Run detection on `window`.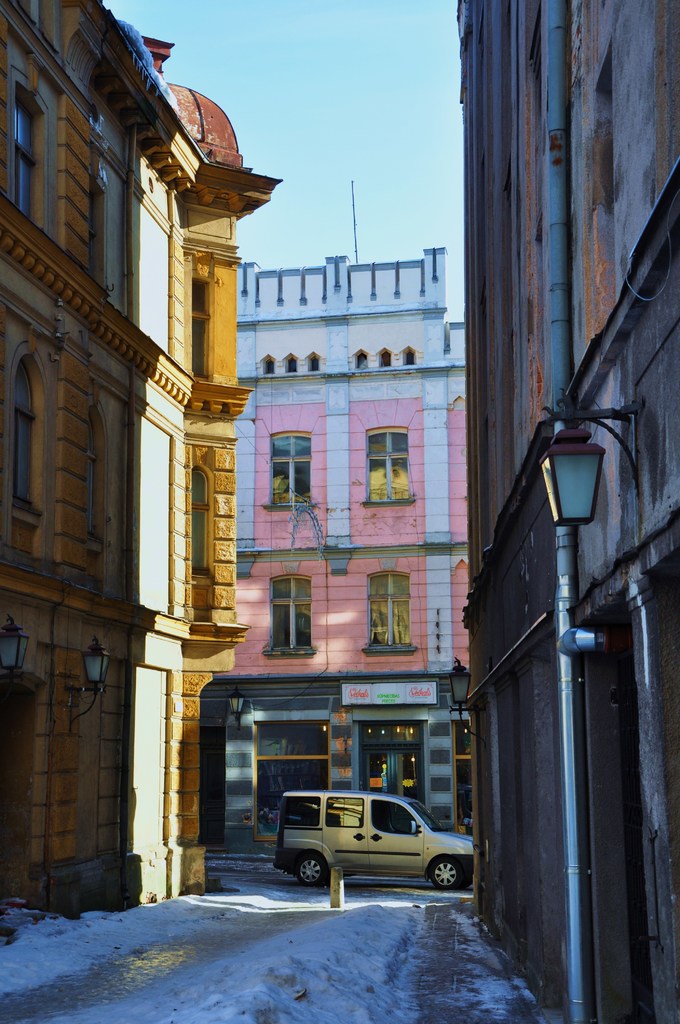
Result: Rect(269, 575, 314, 655).
